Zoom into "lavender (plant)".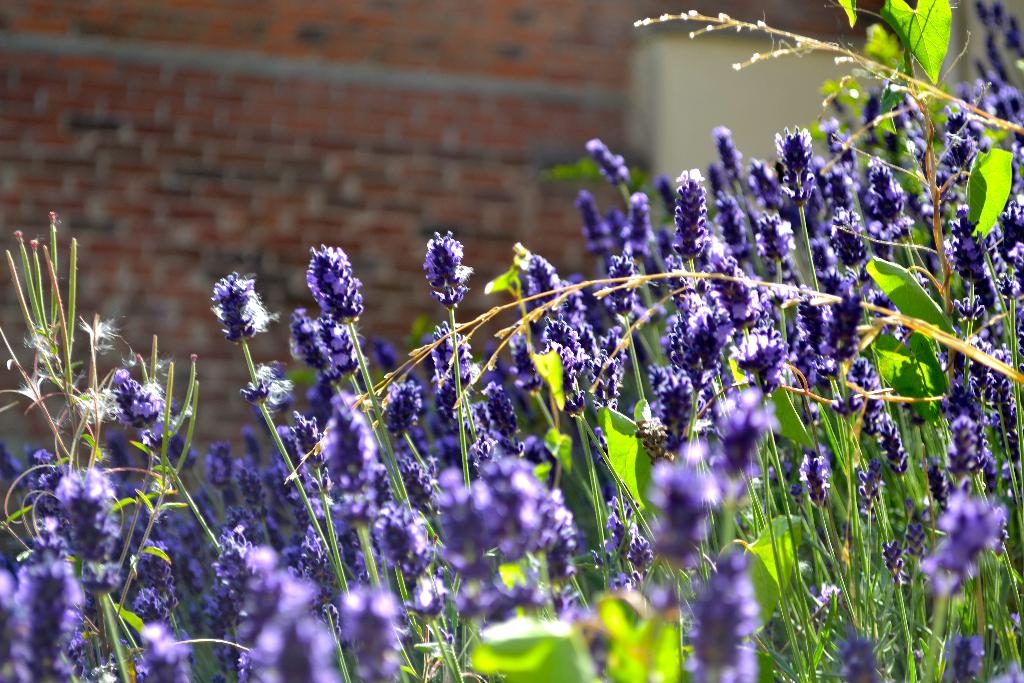
Zoom target: crop(289, 312, 341, 396).
